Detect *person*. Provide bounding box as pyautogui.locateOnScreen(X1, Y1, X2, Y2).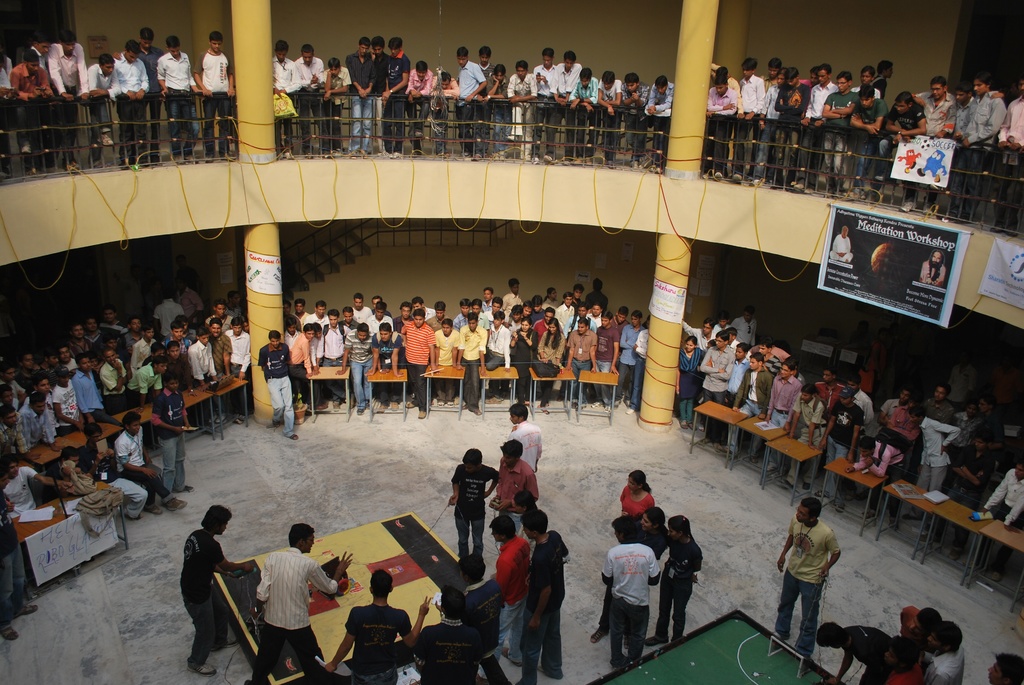
pyautogui.locateOnScreen(283, 301, 301, 332).
